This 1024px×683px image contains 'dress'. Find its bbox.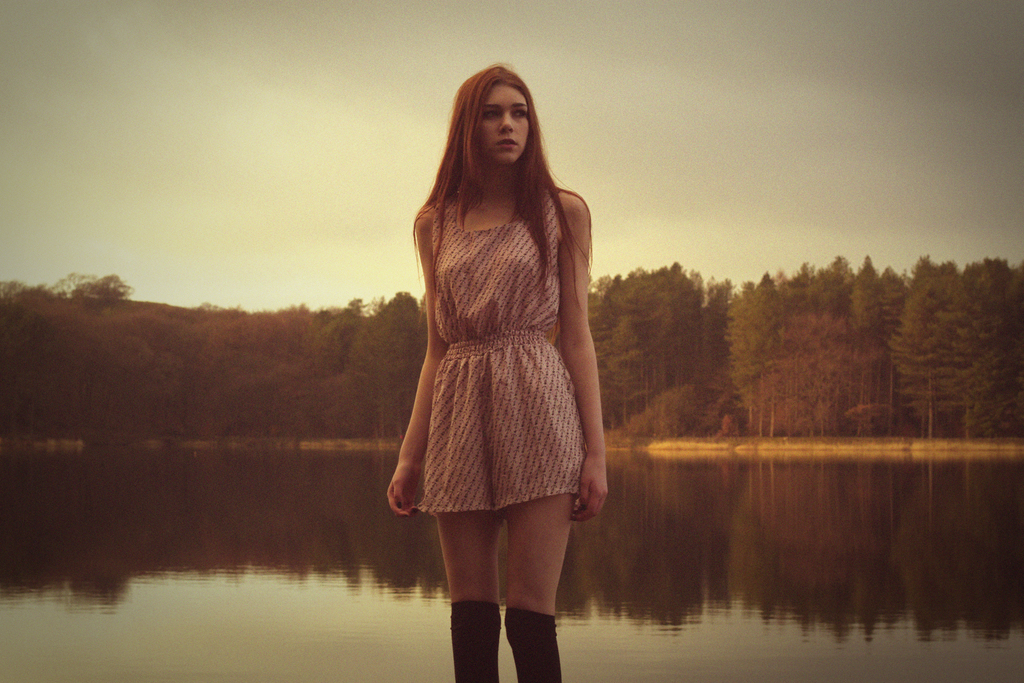
[x1=413, y1=170, x2=586, y2=520].
